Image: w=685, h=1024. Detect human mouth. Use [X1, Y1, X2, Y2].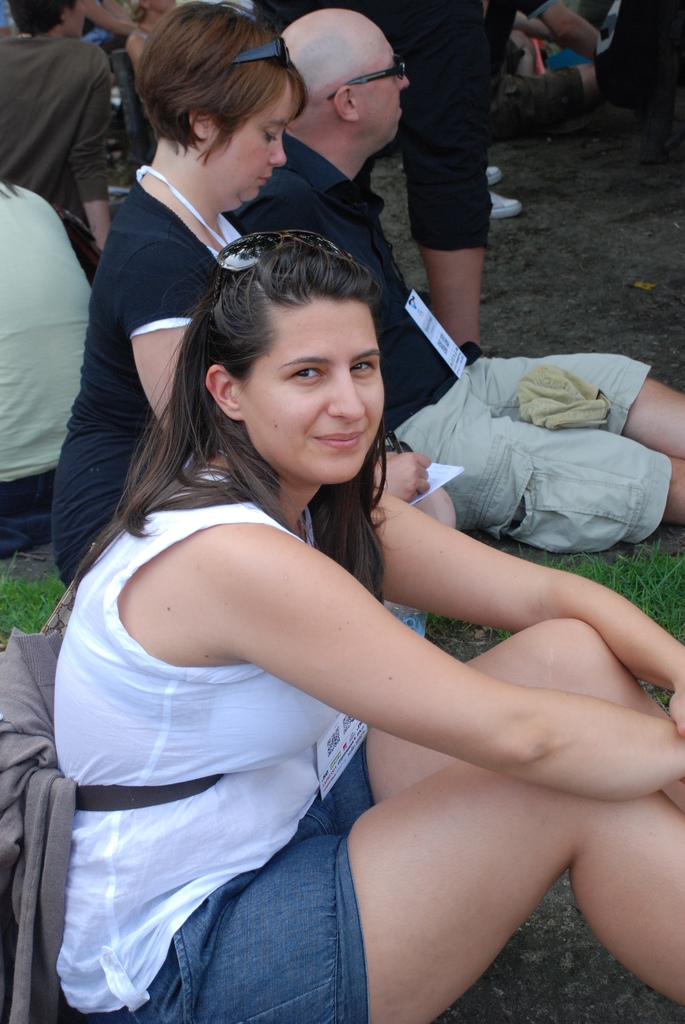
[255, 178, 265, 188].
